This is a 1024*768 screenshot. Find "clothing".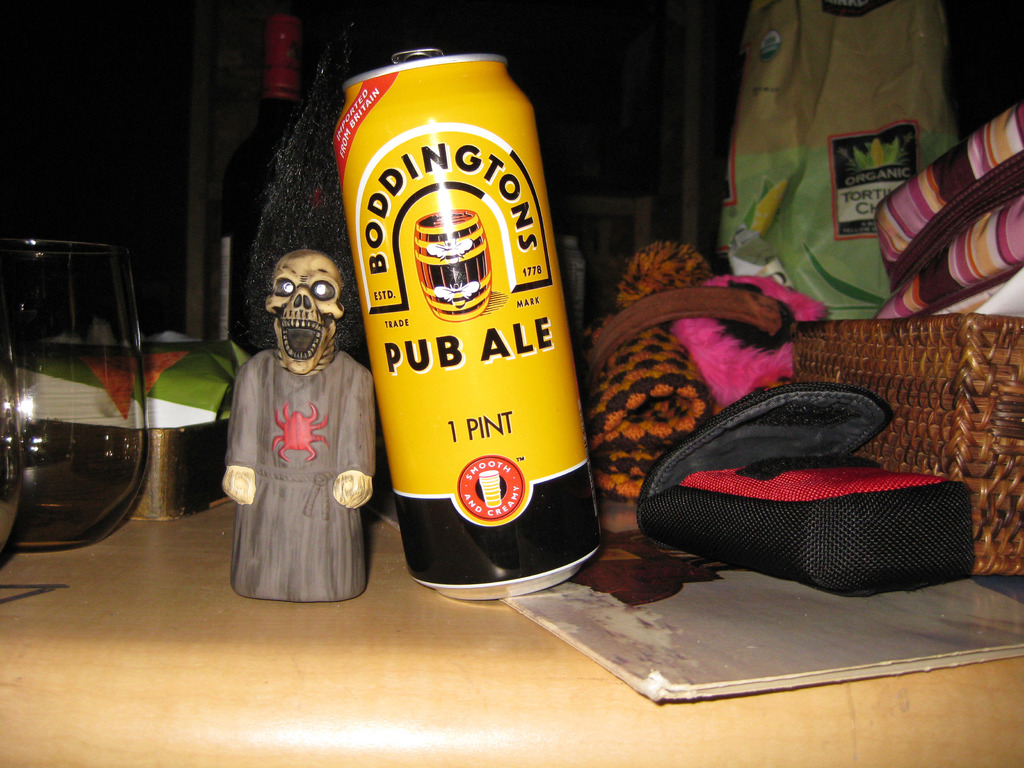
Bounding box: 221 293 369 600.
